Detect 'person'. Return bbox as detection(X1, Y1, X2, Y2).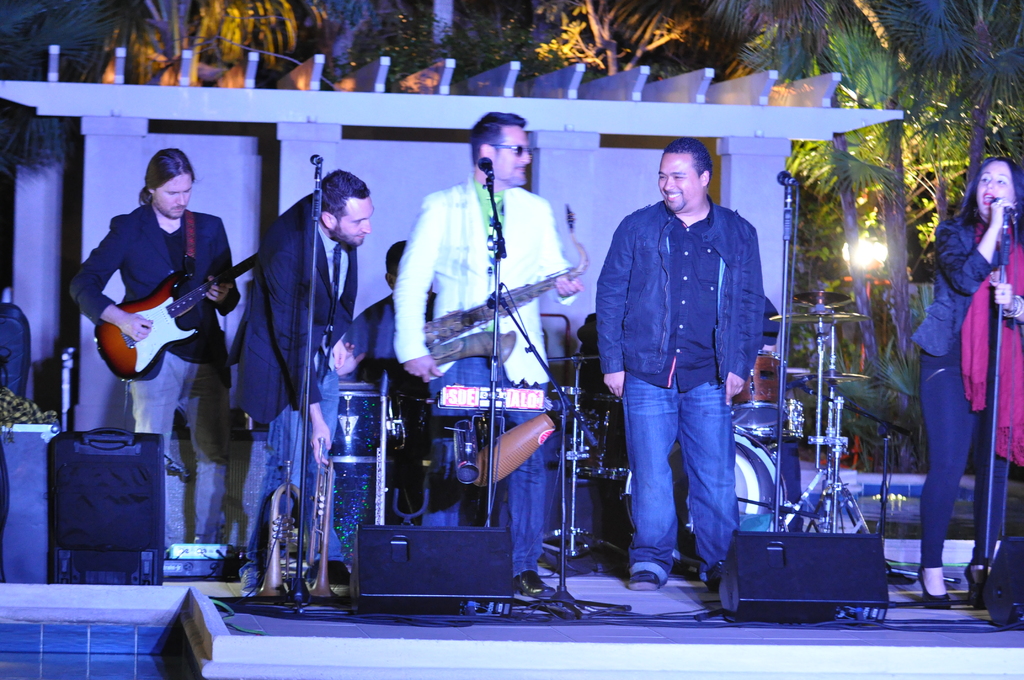
detection(909, 155, 1023, 611).
